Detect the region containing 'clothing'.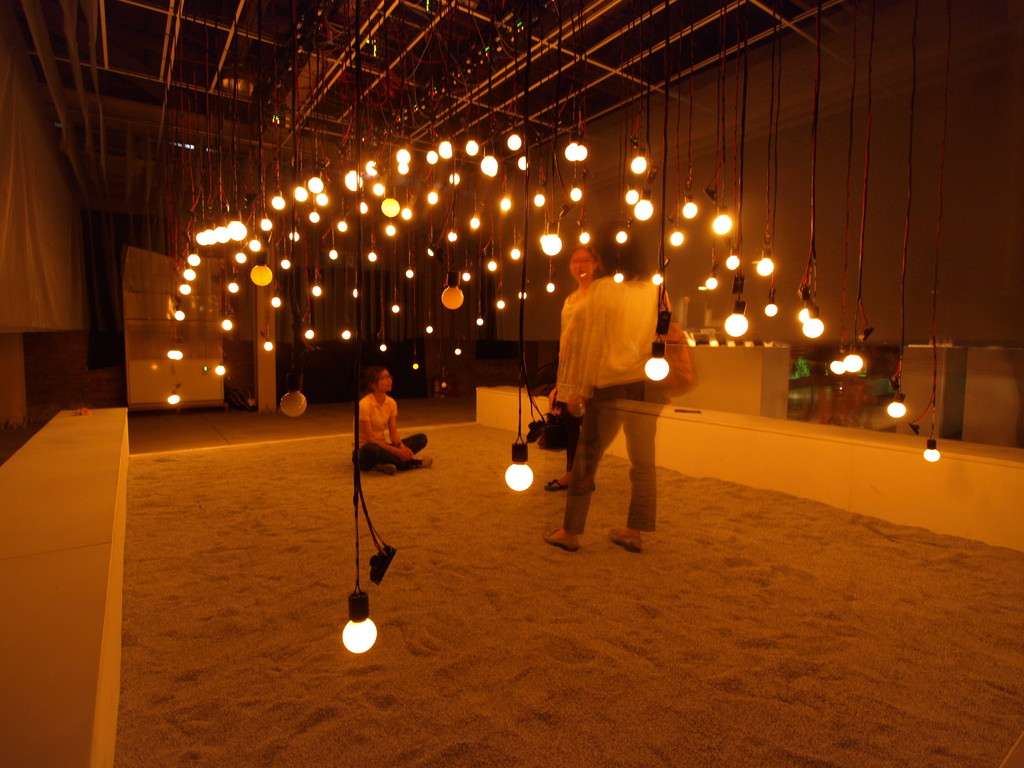
<bbox>539, 266, 672, 495</bbox>.
